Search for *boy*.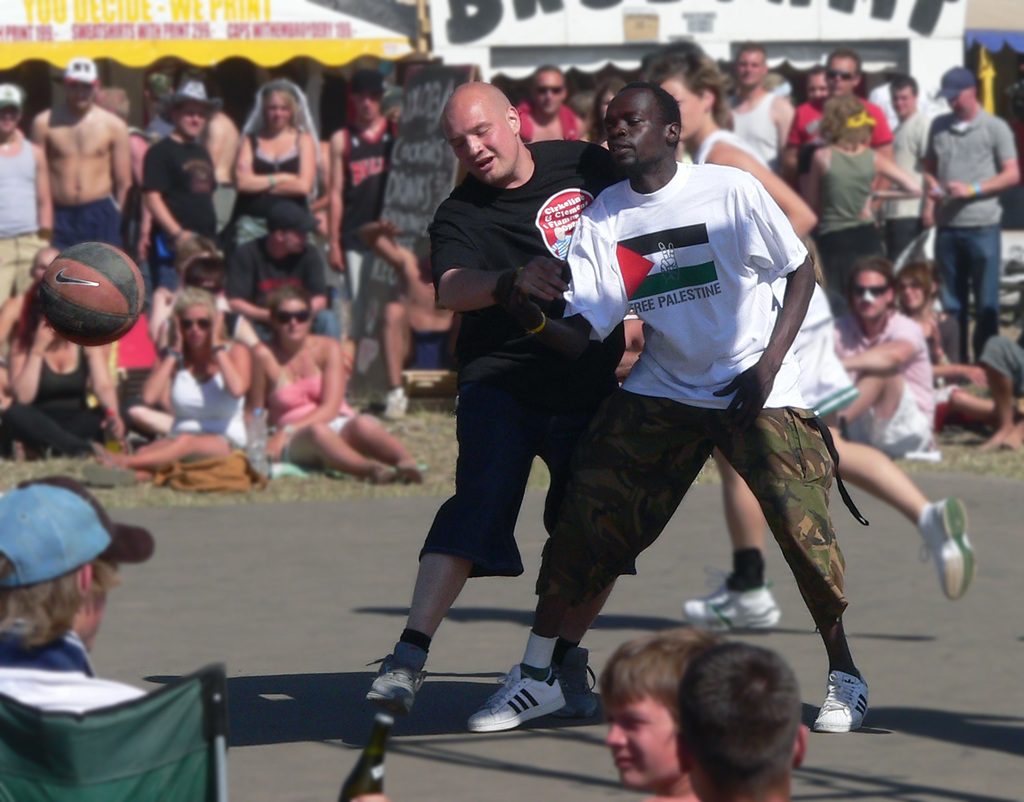
Found at bbox=[599, 626, 739, 801].
